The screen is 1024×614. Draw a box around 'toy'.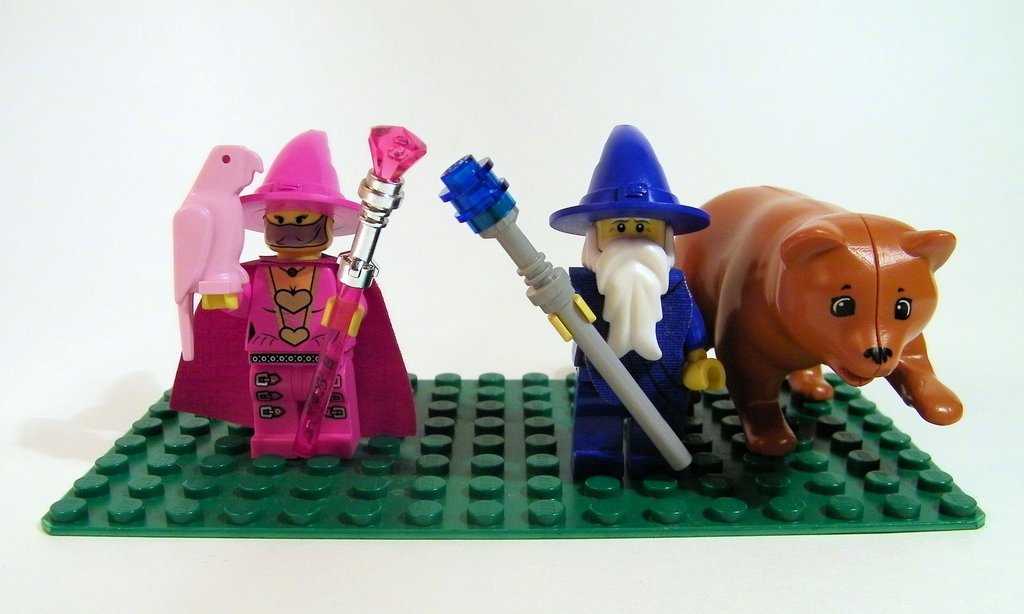
(left=674, top=182, right=964, bottom=445).
